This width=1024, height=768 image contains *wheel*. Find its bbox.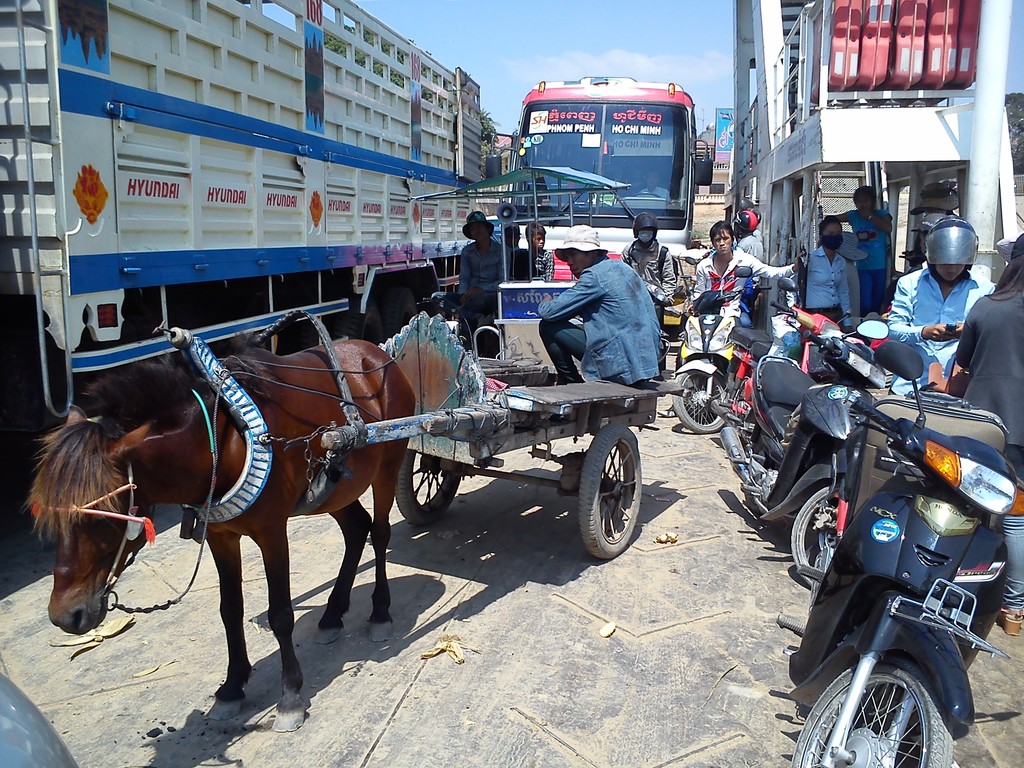
box(332, 297, 384, 347).
